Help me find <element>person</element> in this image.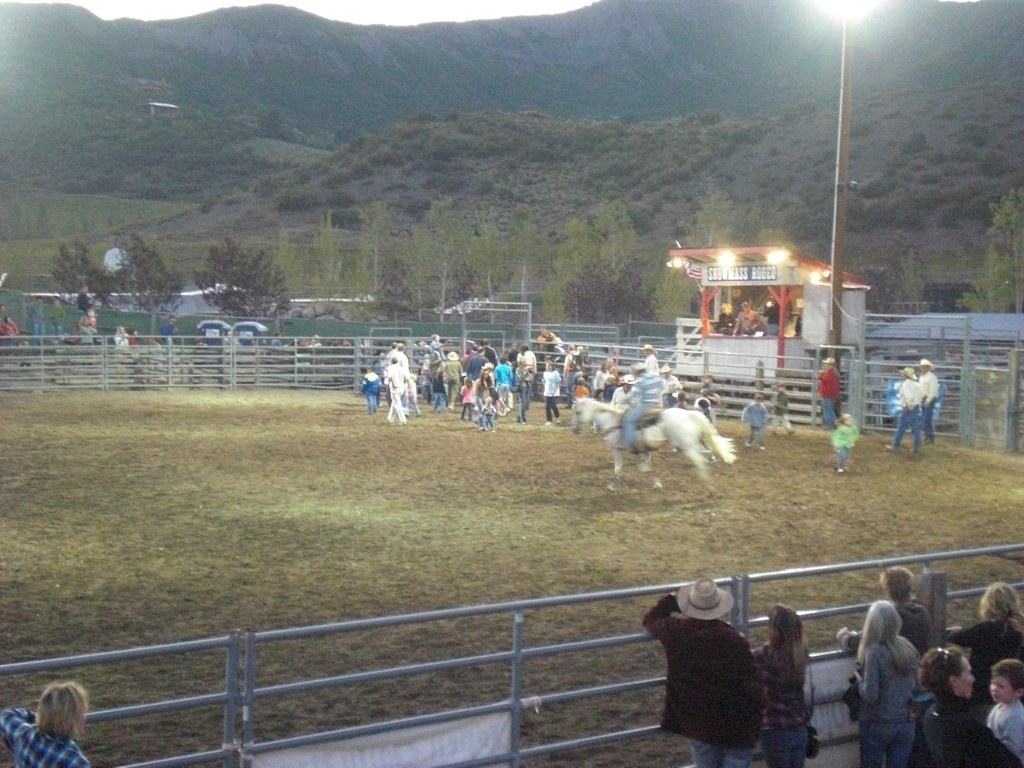
Found it: 749 598 807 767.
